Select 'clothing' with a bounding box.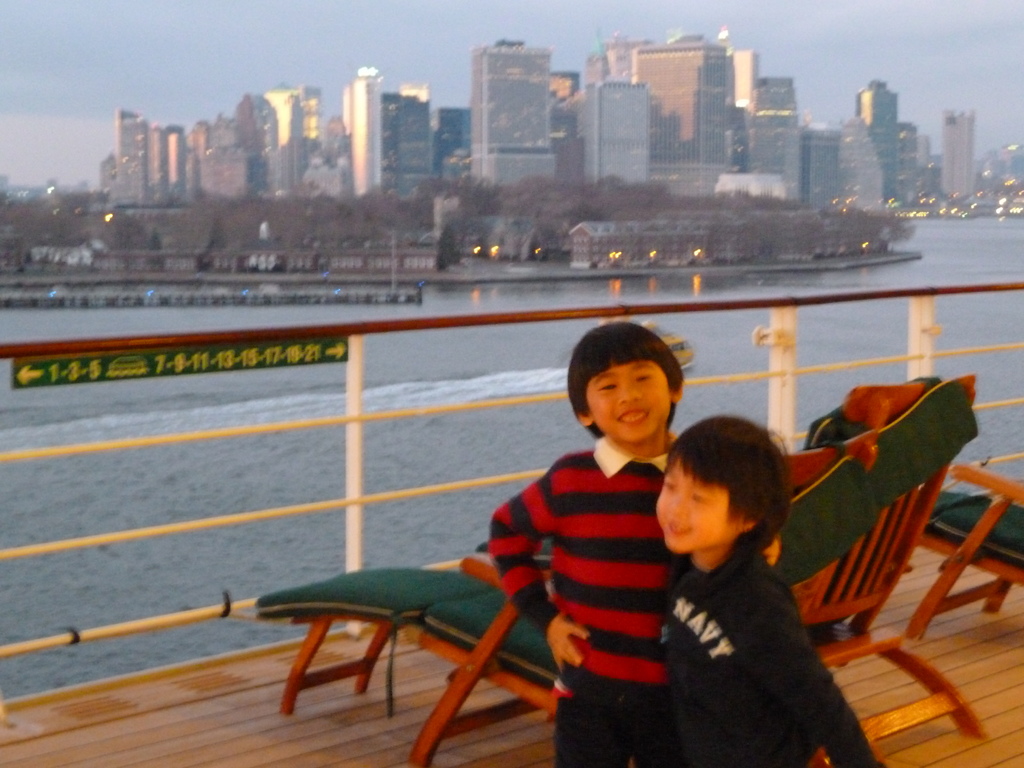
BBox(486, 433, 671, 765).
